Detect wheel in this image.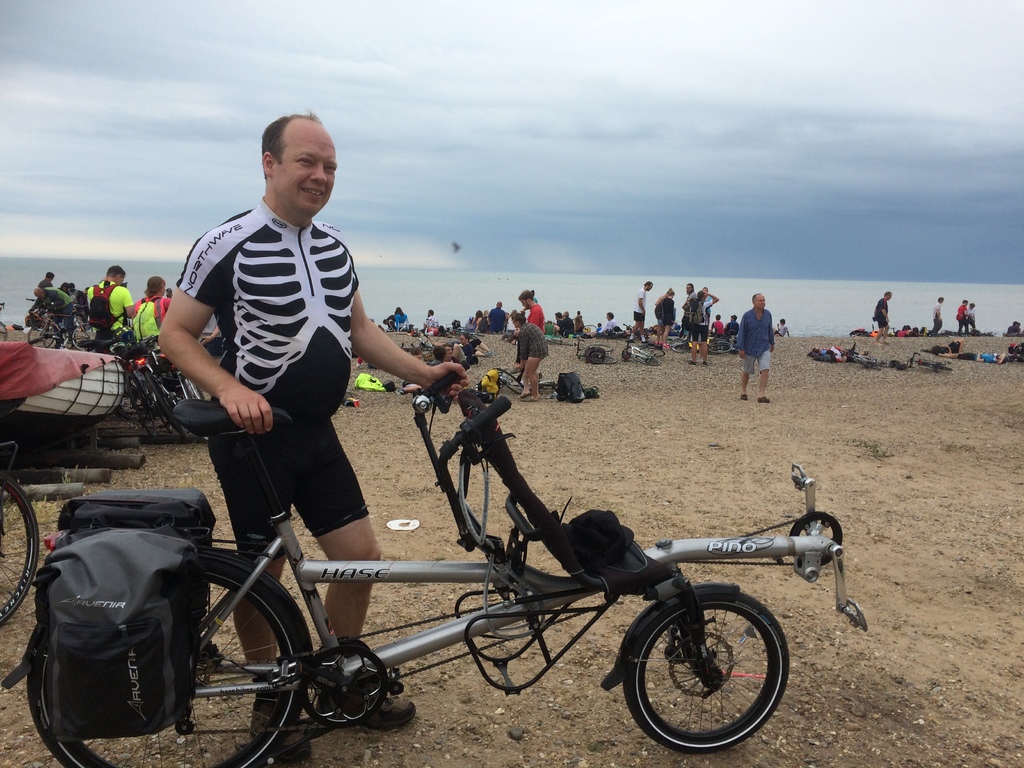
Detection: l=633, t=353, r=659, b=366.
